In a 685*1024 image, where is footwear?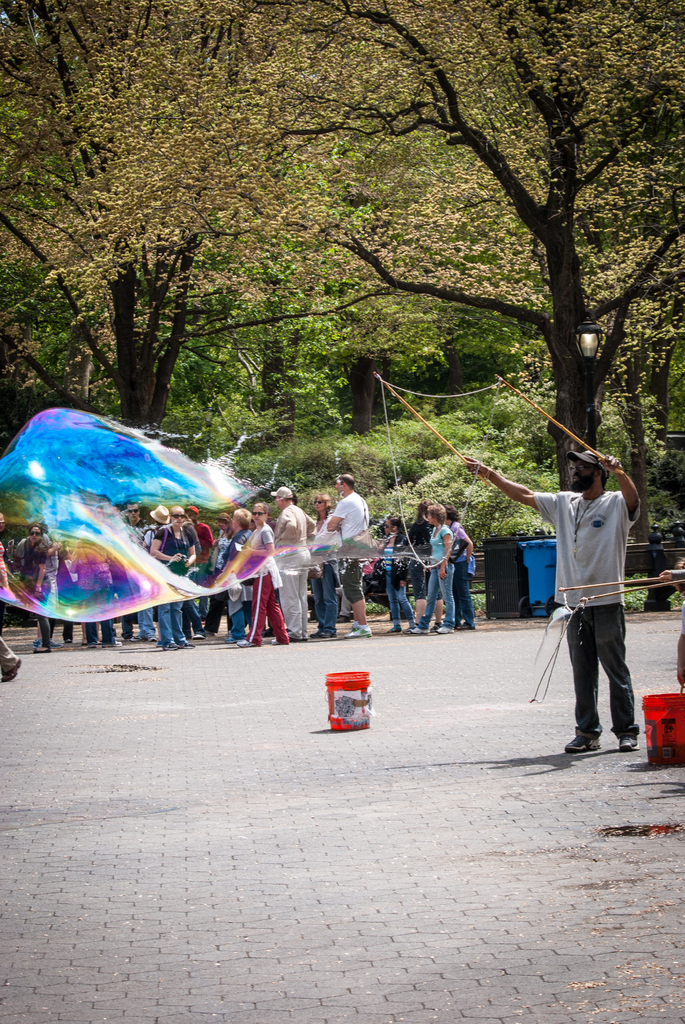
{"left": 183, "top": 640, "right": 195, "bottom": 648}.
